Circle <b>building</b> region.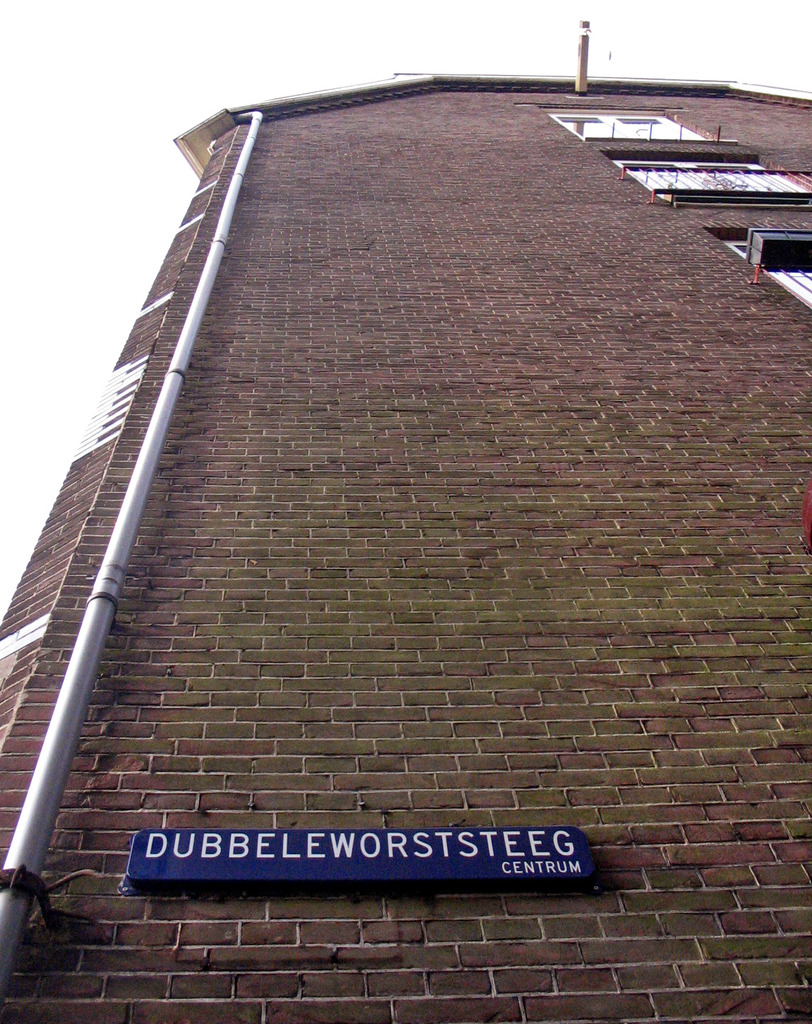
Region: <bbox>0, 64, 811, 1023</bbox>.
